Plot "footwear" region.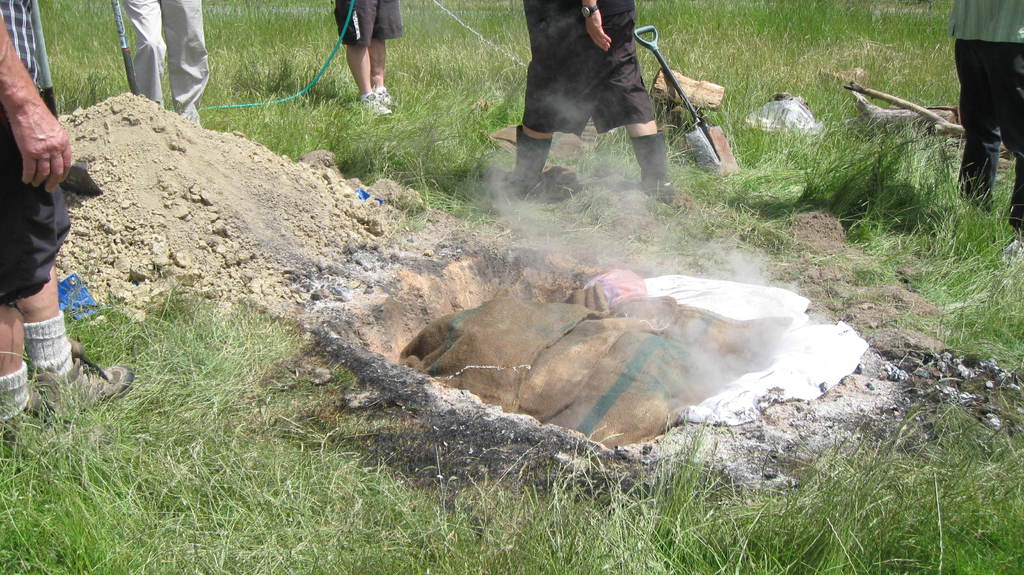
Plotted at bbox(0, 403, 72, 458).
